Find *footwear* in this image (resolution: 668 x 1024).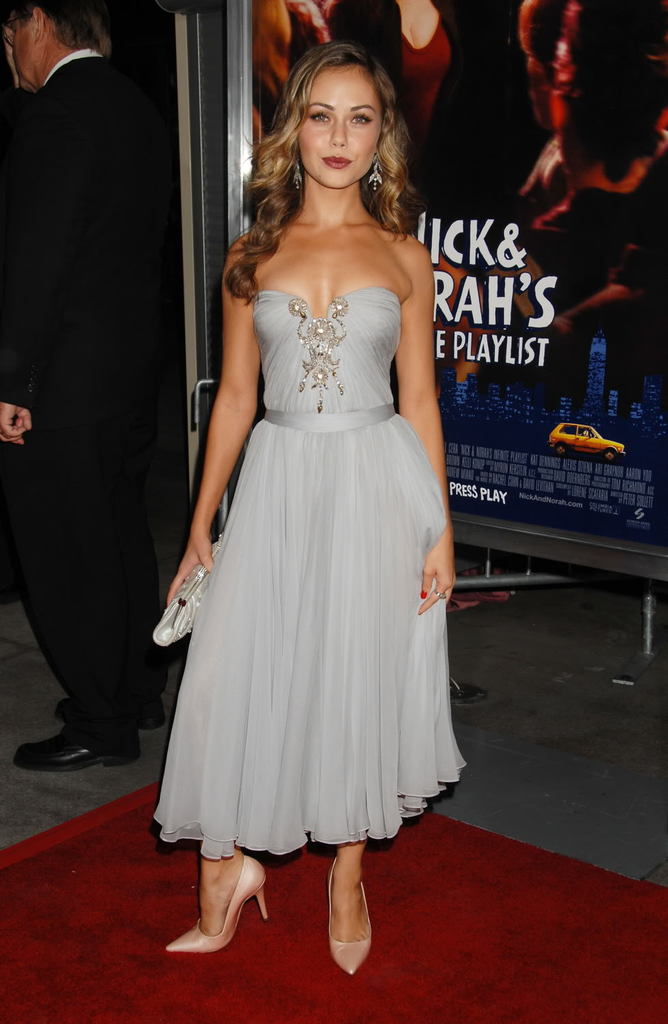
pyautogui.locateOnScreen(449, 677, 491, 710).
